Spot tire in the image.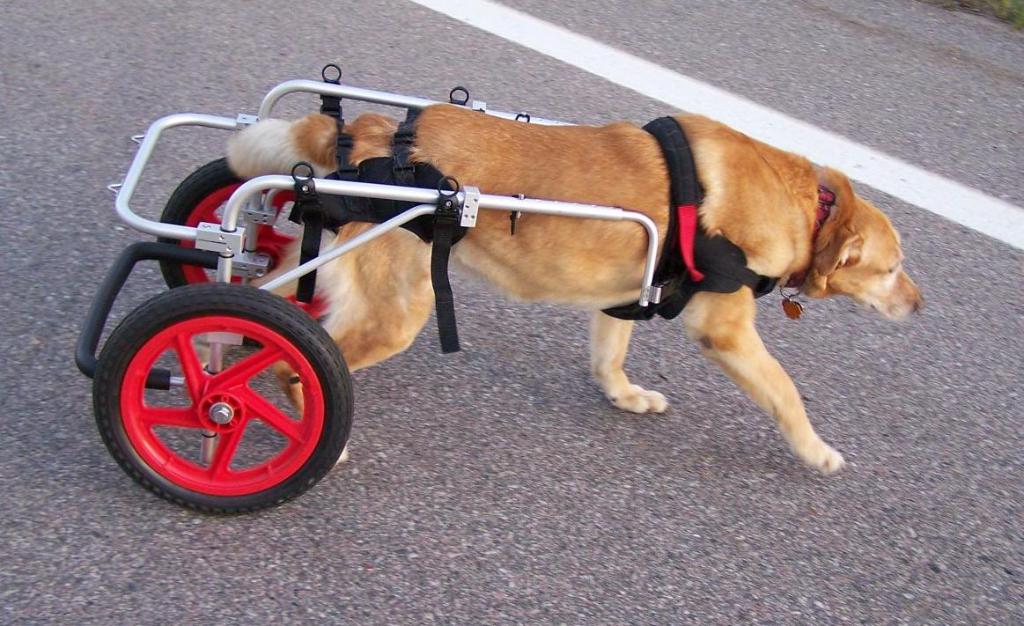
tire found at crop(156, 154, 356, 328).
